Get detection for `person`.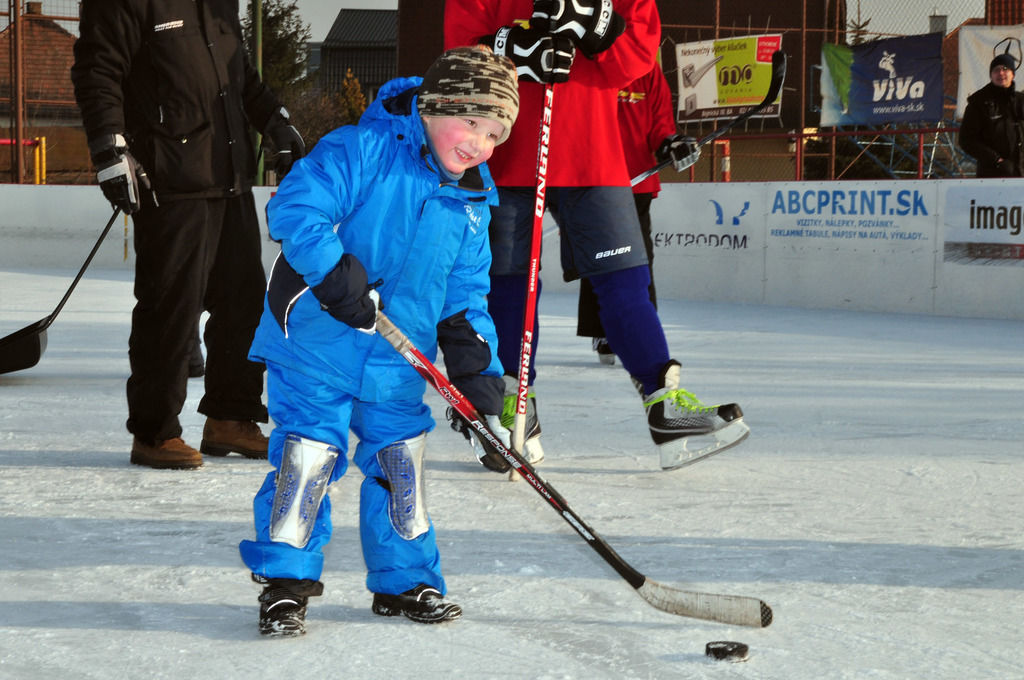
Detection: (243,35,508,660).
